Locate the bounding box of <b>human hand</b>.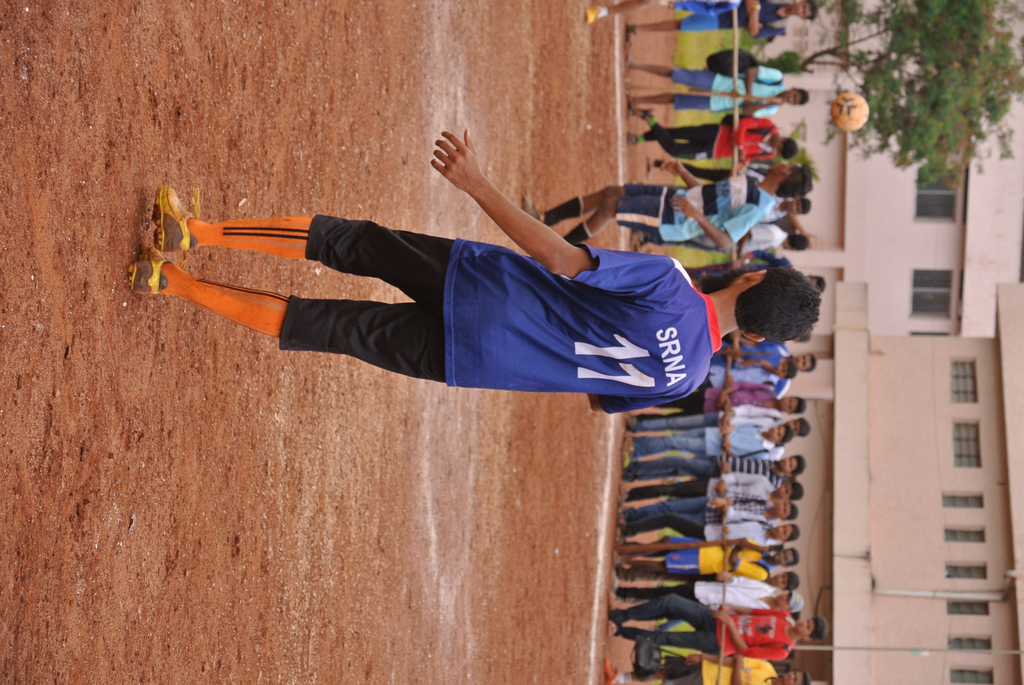
Bounding box: [719,460,732,478].
